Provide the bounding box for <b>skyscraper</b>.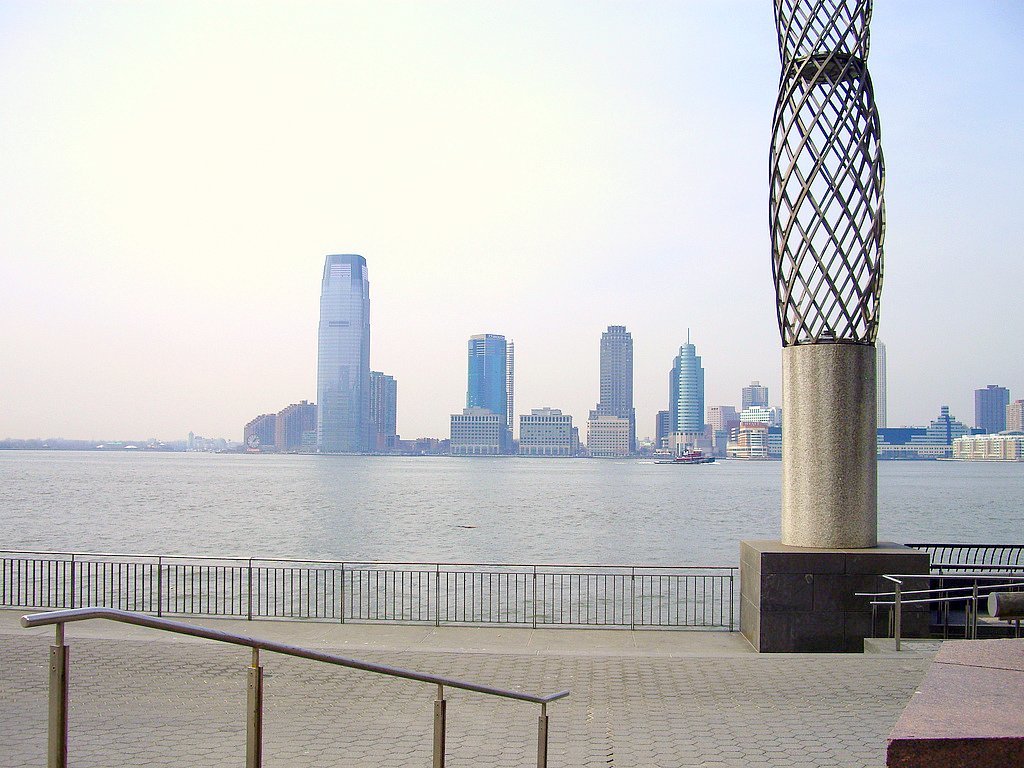
{"left": 468, "top": 330, "right": 518, "bottom": 453}.
